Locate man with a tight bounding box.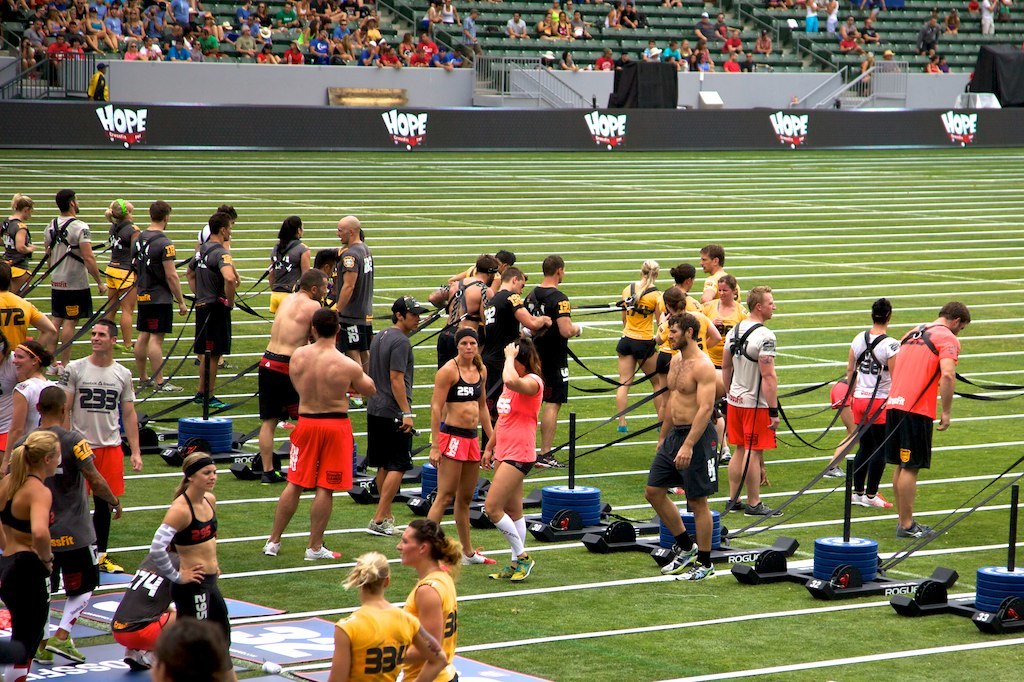
<region>883, 298, 973, 540</region>.
